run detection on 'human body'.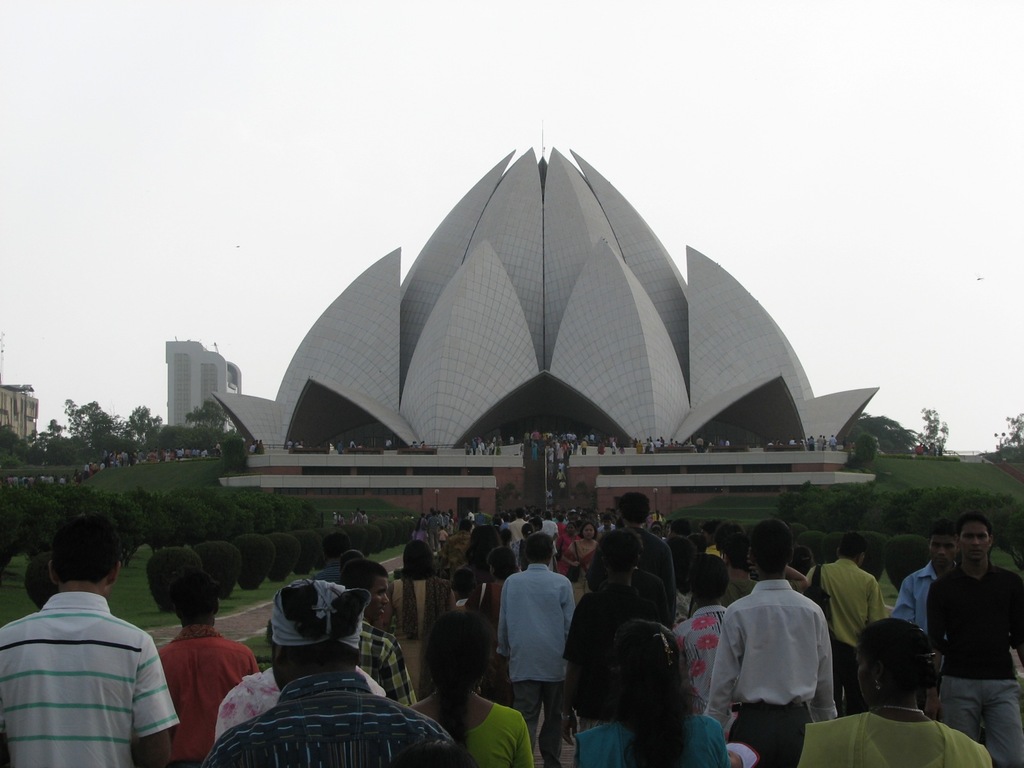
Result: box(713, 556, 851, 754).
